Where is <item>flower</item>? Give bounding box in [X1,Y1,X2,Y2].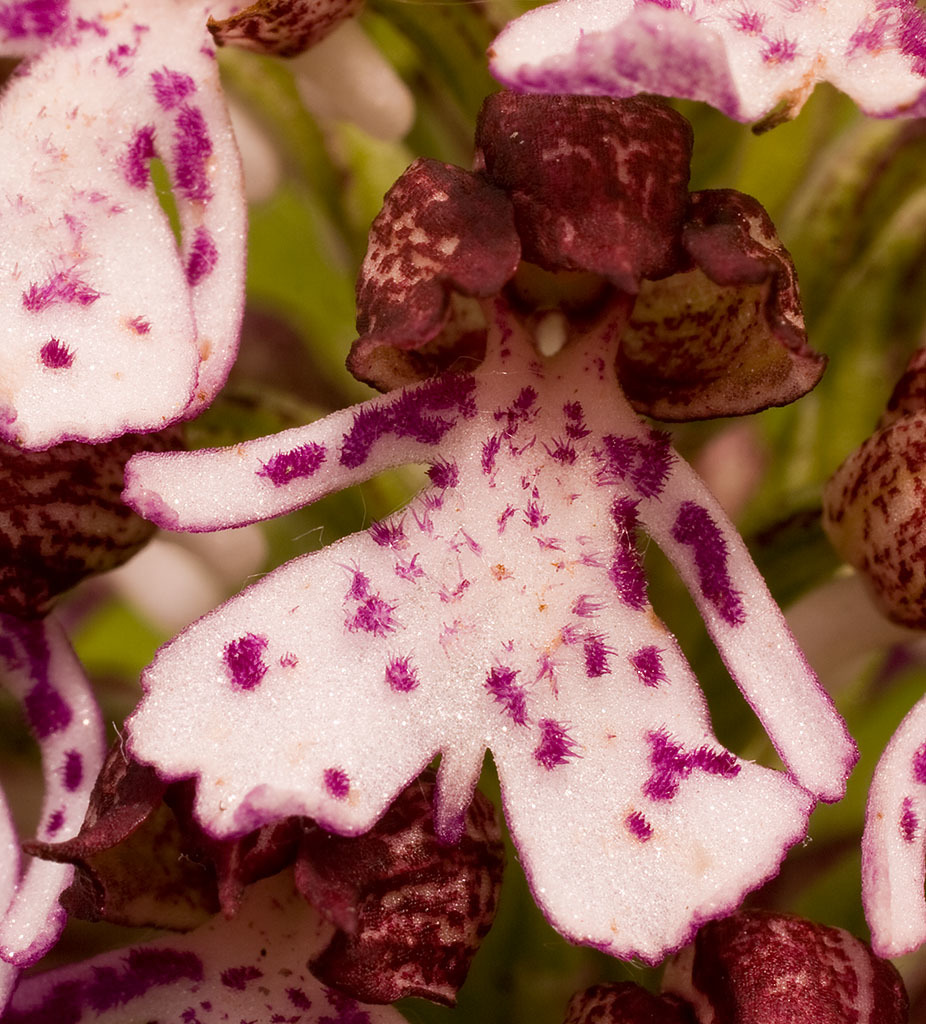
[477,0,925,121].
